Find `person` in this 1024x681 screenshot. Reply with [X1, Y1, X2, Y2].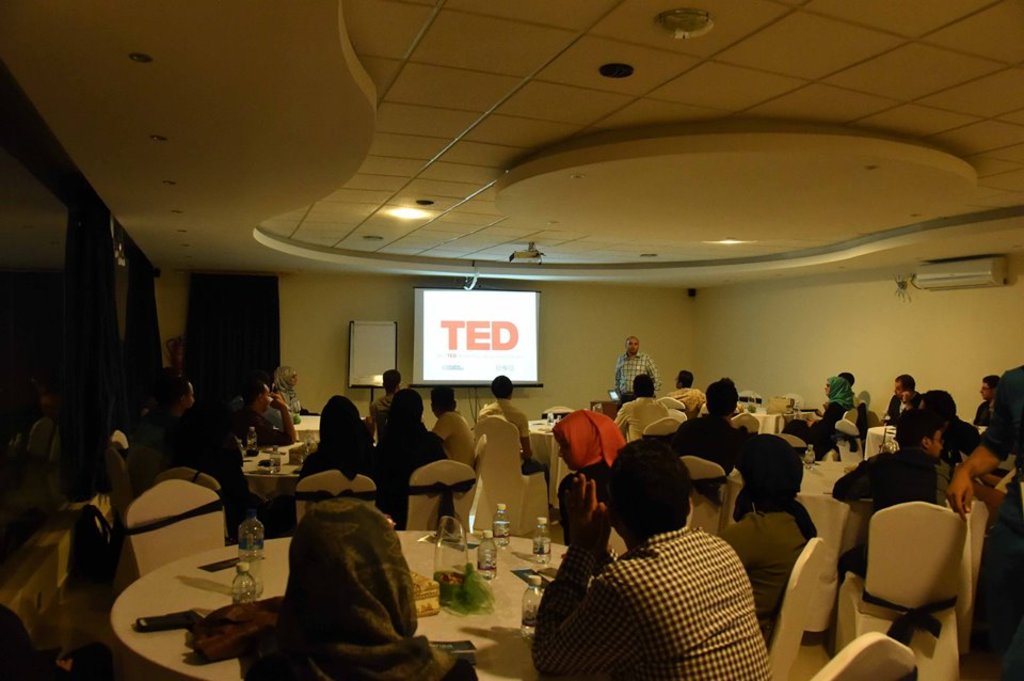
[236, 489, 477, 680].
